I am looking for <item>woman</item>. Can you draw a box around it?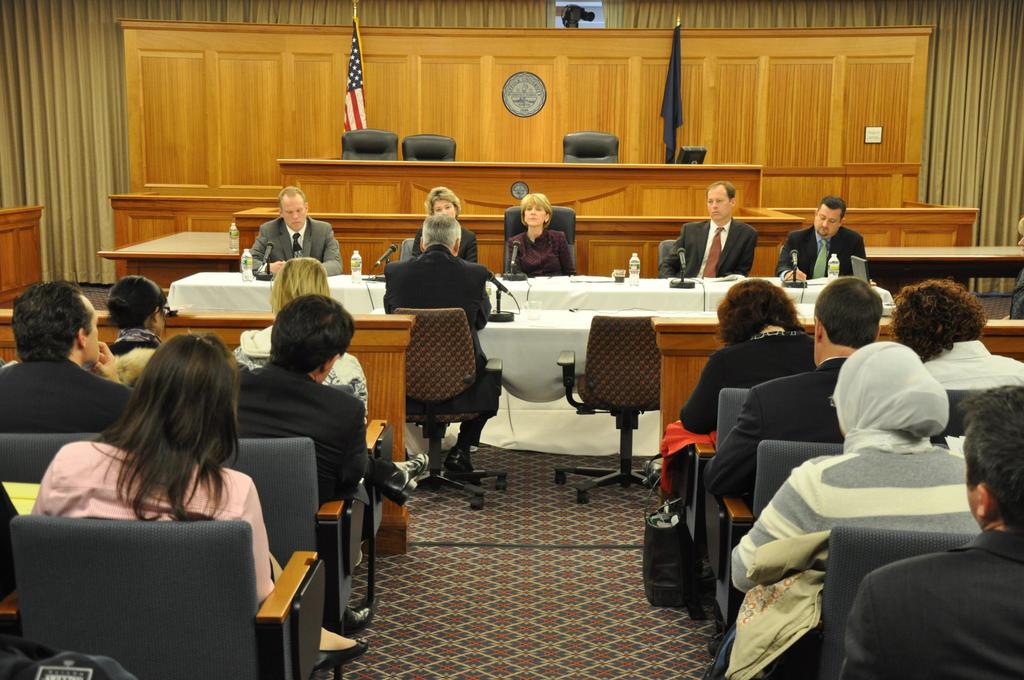
Sure, the bounding box is <box>79,273,170,378</box>.
